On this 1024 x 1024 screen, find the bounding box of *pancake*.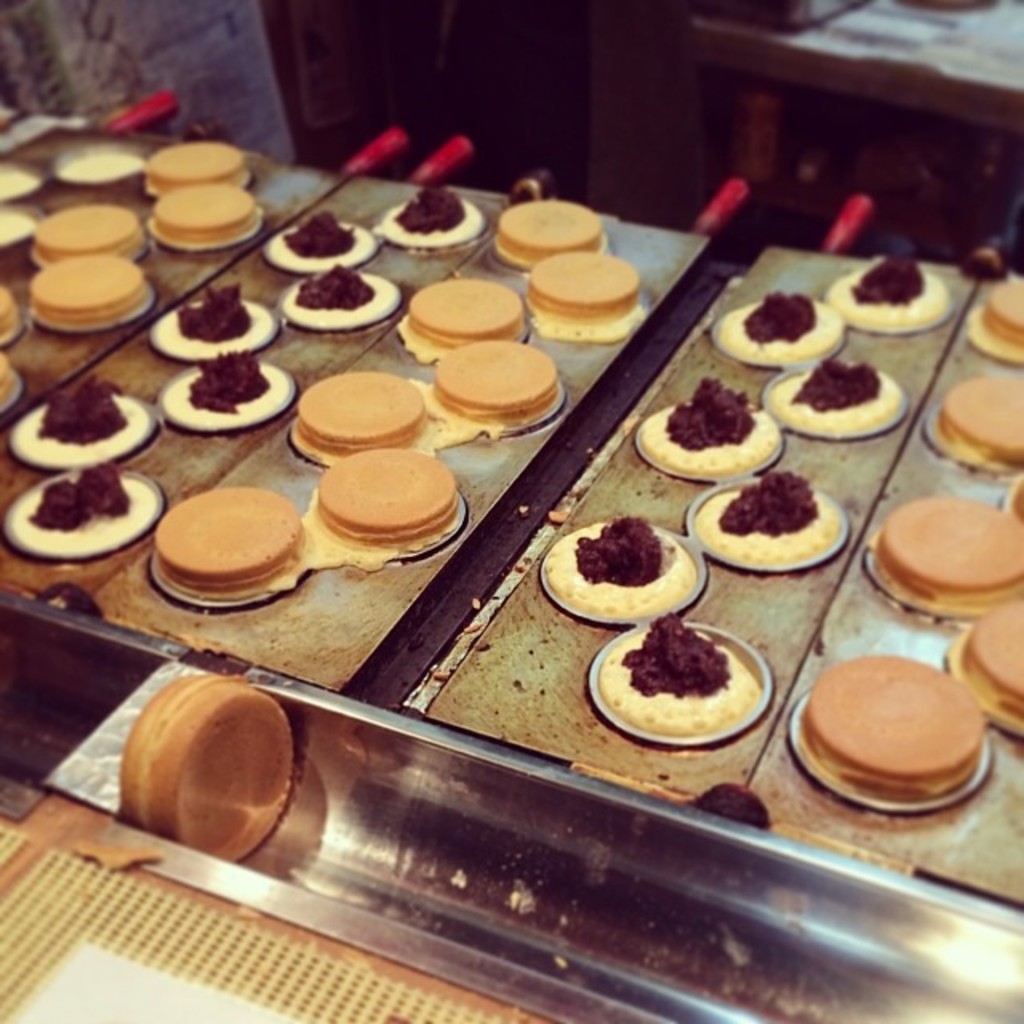
Bounding box: locate(770, 360, 904, 446).
